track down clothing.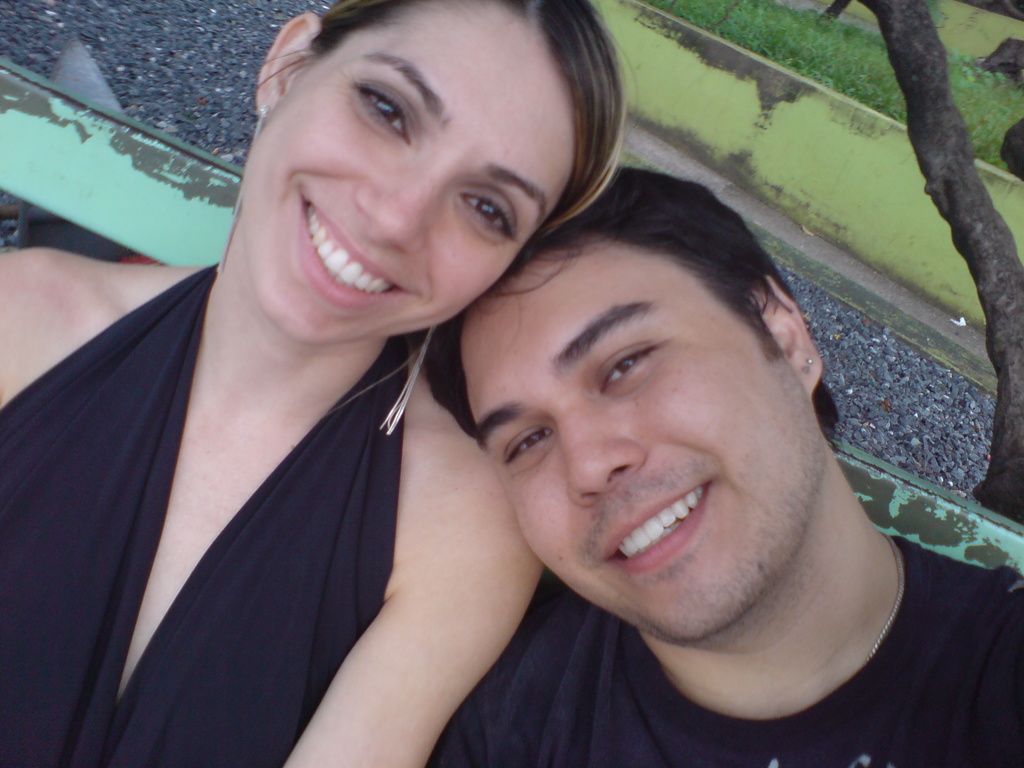
Tracked to bbox(26, 232, 503, 754).
